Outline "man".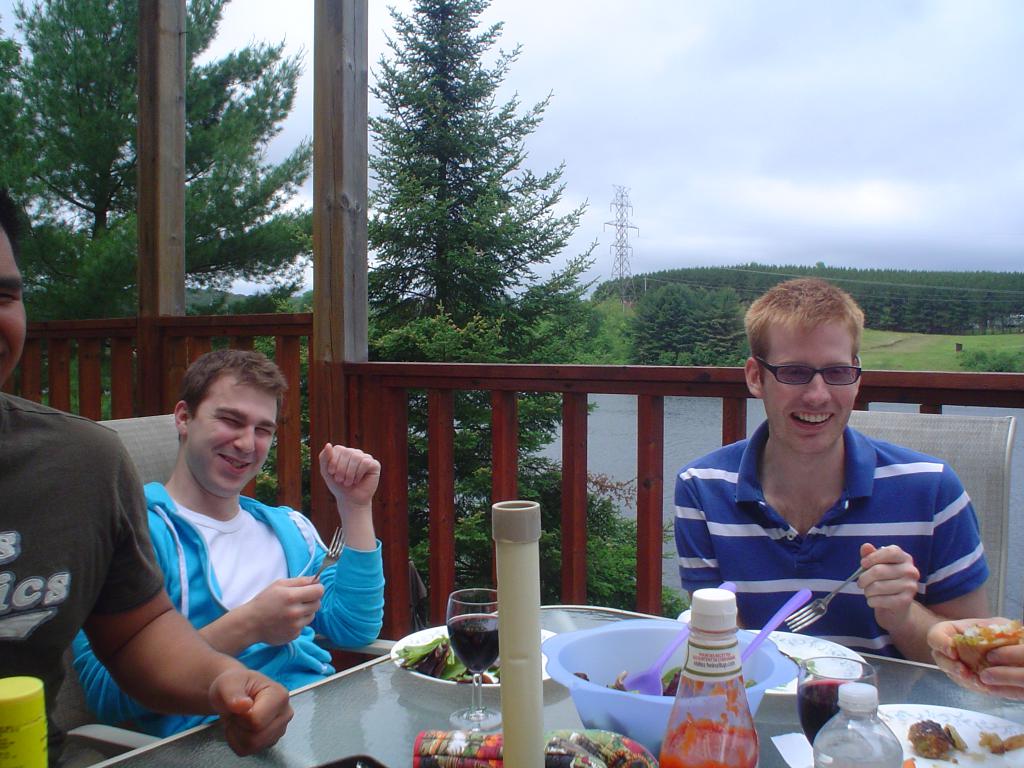
Outline: left=650, top=294, right=992, bottom=672.
